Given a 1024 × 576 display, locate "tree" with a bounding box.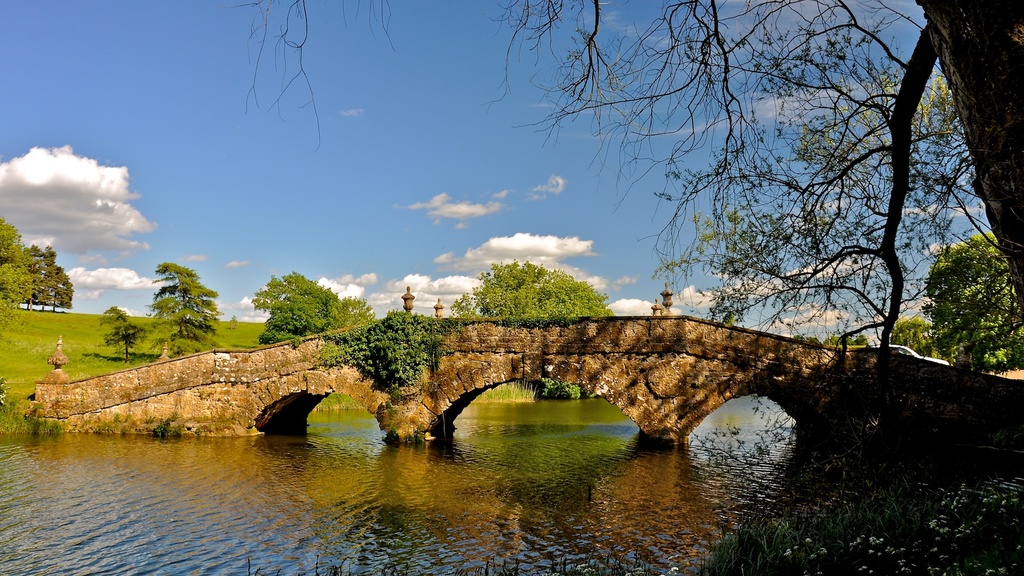
Located: box=[928, 236, 1023, 377].
